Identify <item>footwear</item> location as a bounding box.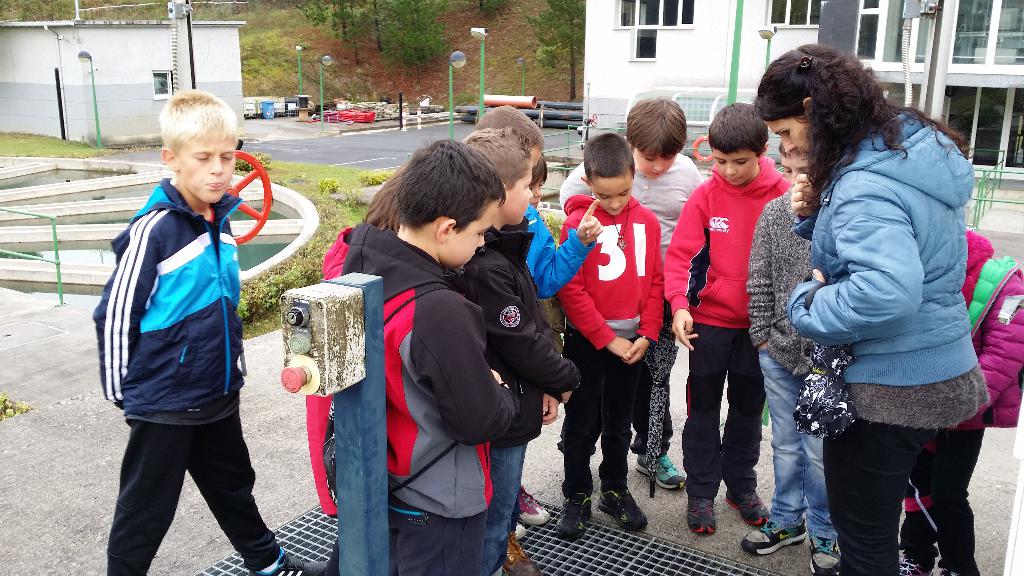
{"left": 503, "top": 533, "right": 540, "bottom": 575}.
